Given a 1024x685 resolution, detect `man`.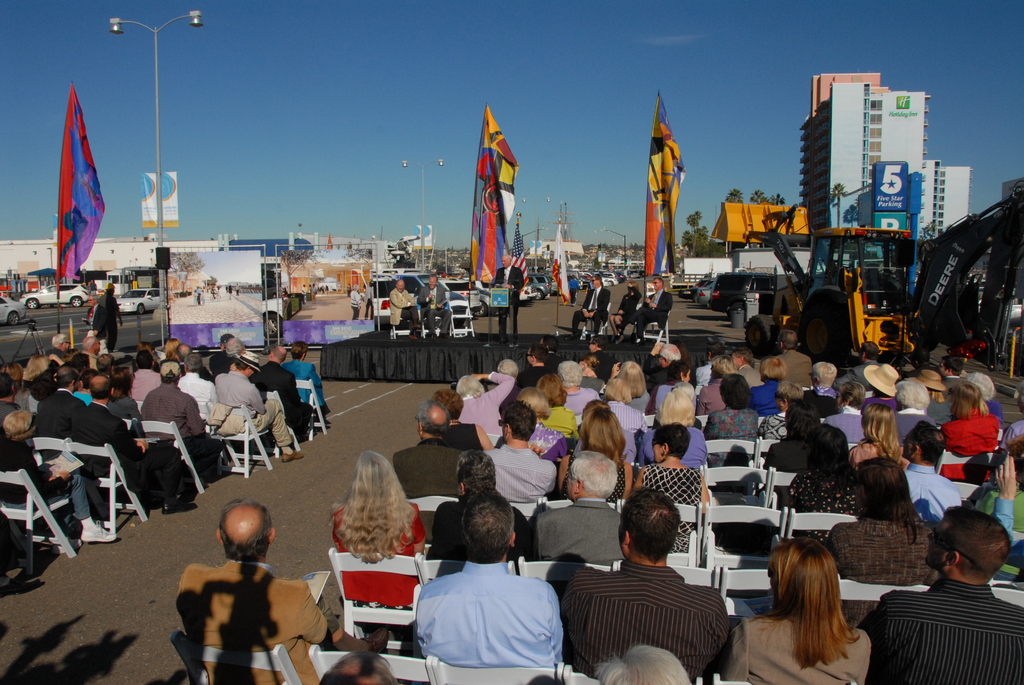
{"x1": 414, "y1": 496, "x2": 565, "y2": 668}.
